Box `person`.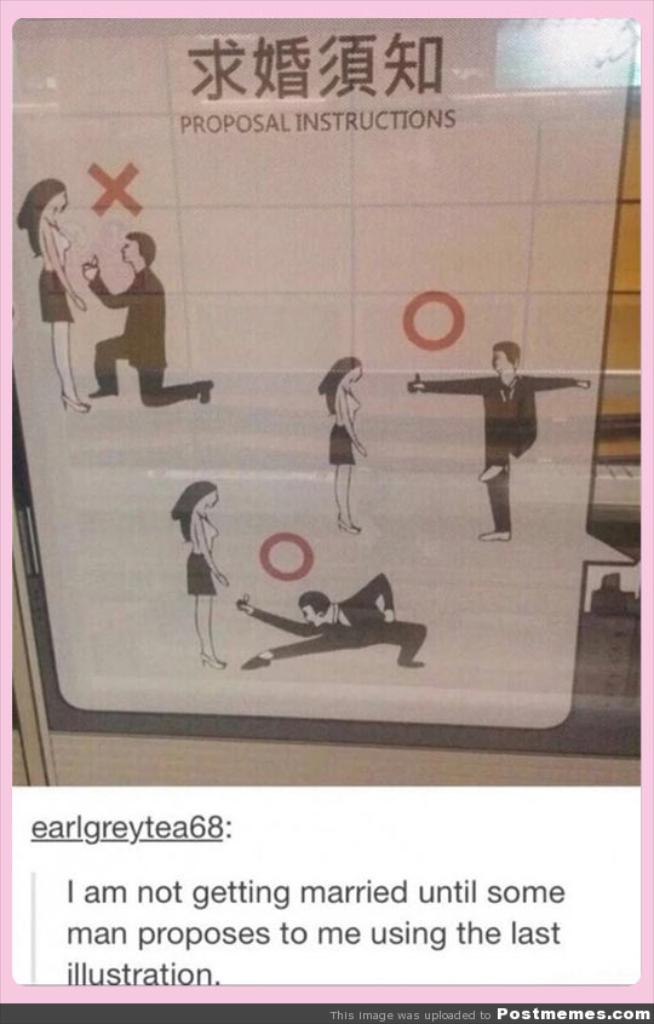
bbox=(317, 357, 367, 535).
